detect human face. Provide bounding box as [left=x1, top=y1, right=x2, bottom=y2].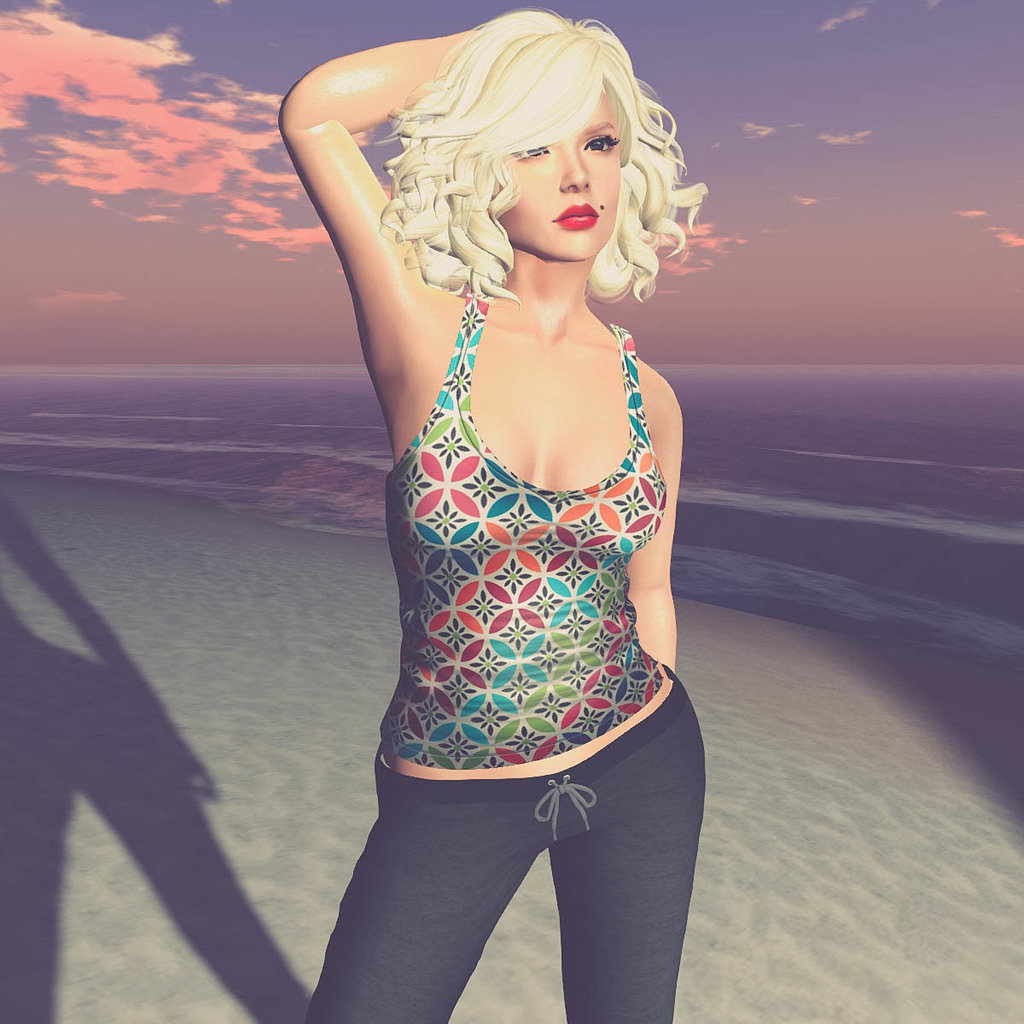
[left=495, top=95, right=621, bottom=259].
